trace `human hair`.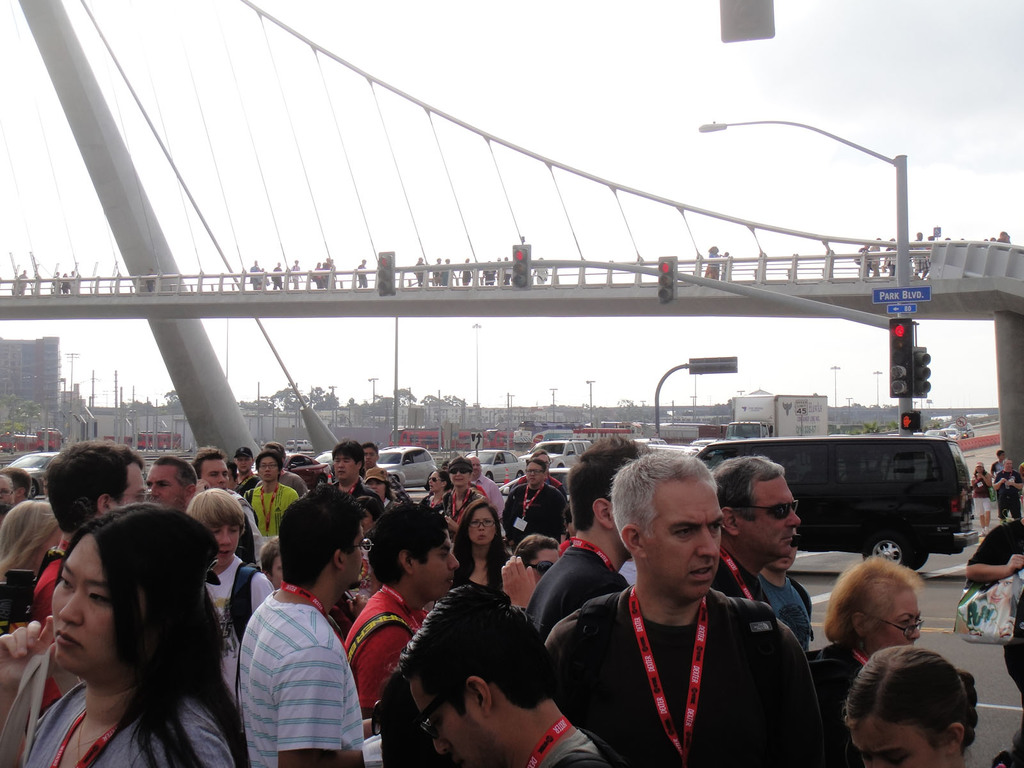
Traced to bbox=[156, 455, 191, 484].
